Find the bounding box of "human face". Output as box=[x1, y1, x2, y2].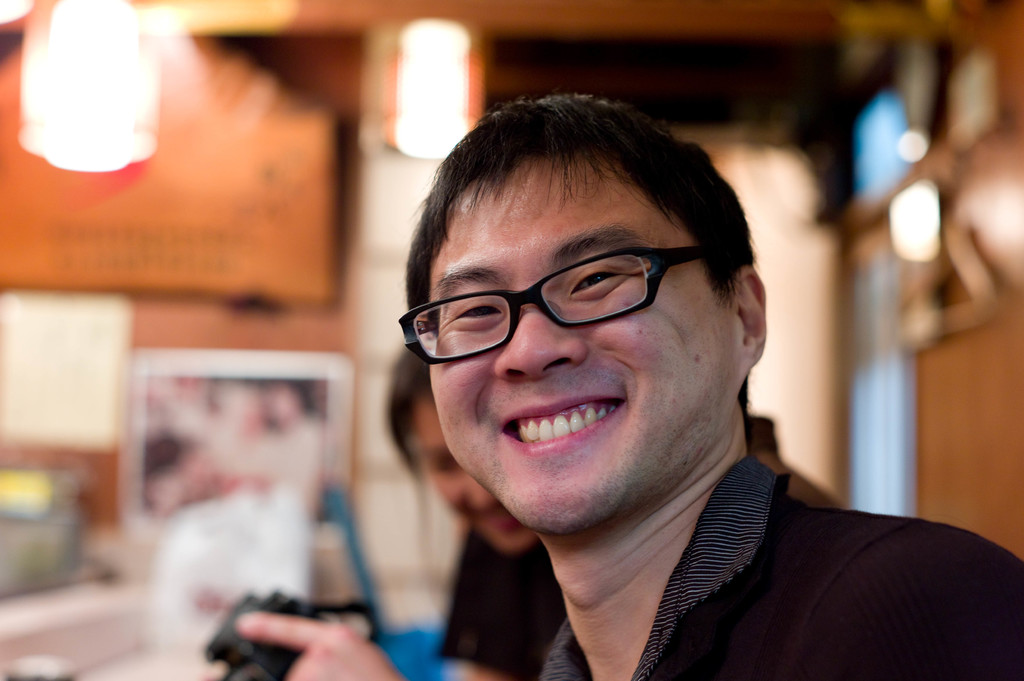
box=[412, 395, 536, 552].
